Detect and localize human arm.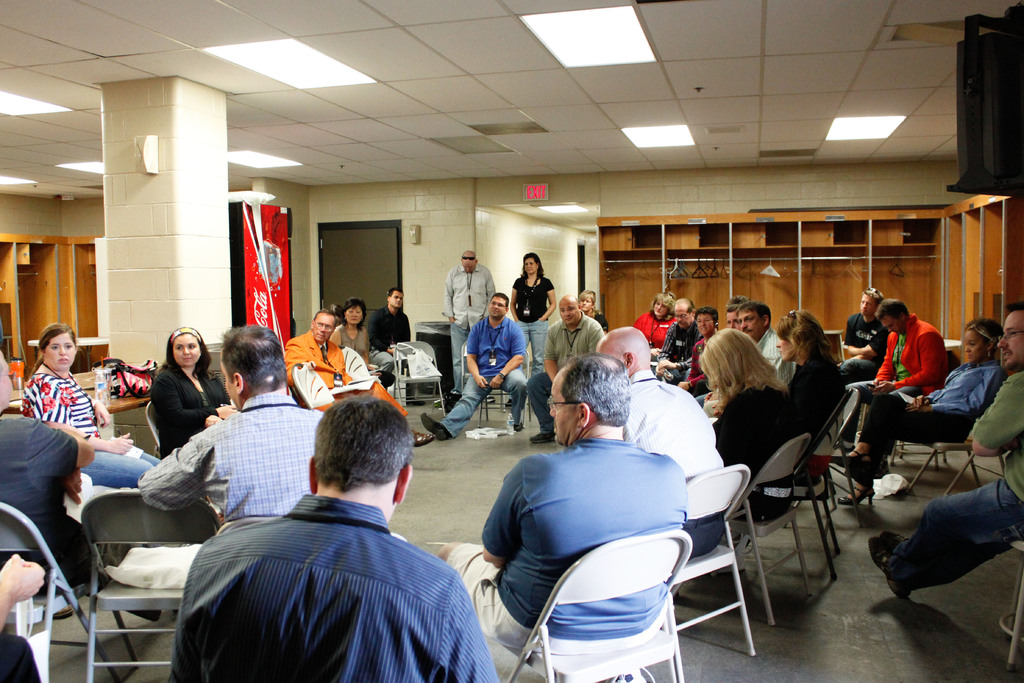
Localized at [left=532, top=277, right=557, bottom=323].
